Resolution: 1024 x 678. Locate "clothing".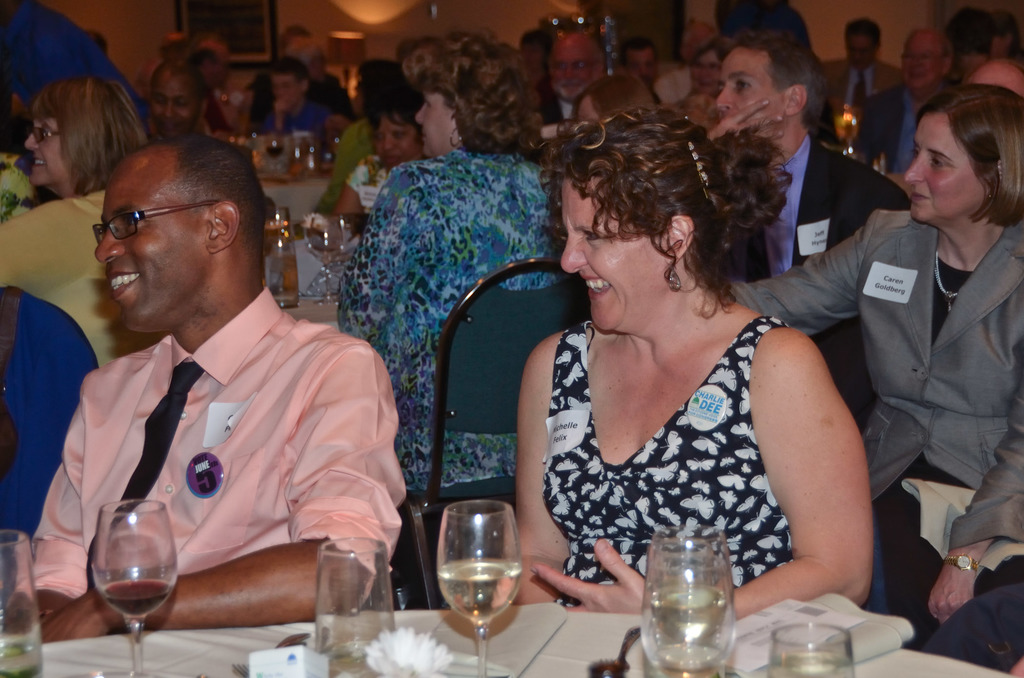
BBox(33, 286, 408, 602).
